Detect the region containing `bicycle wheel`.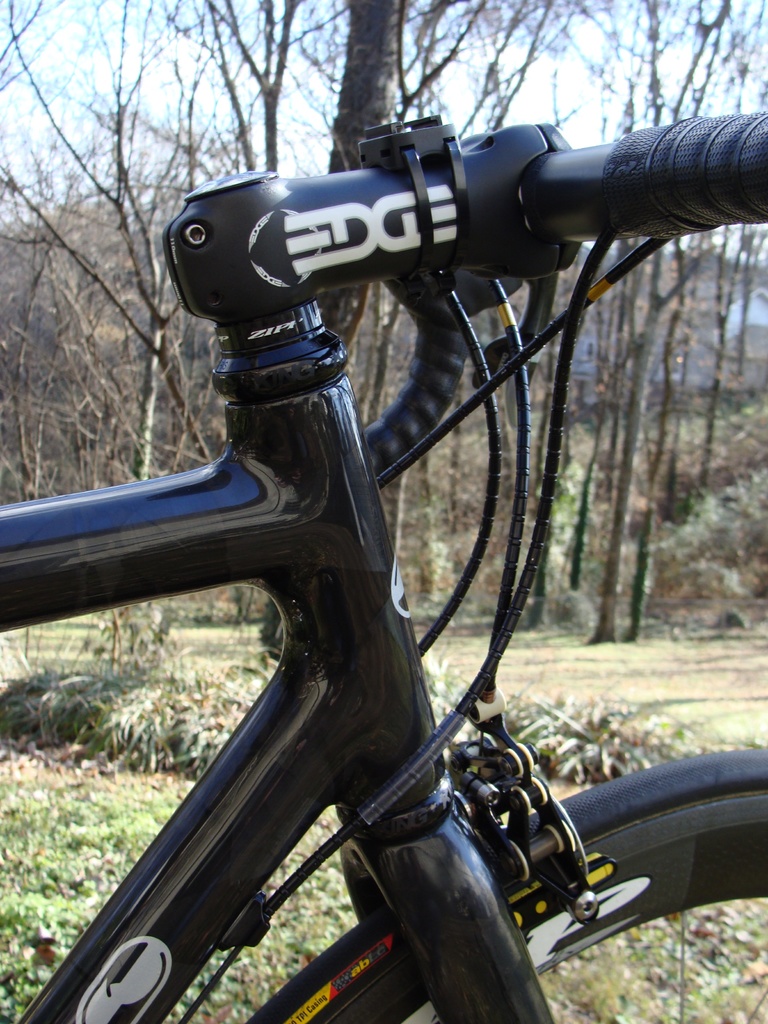
(left=257, top=732, right=677, bottom=1015).
